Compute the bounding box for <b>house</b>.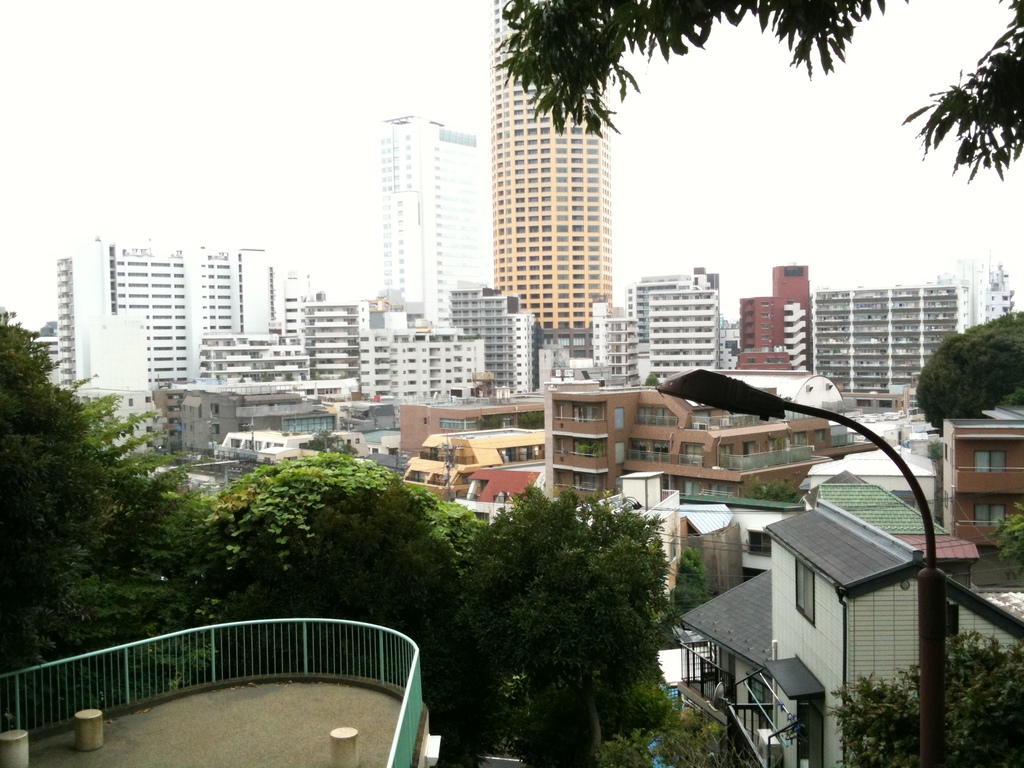
<bbox>603, 420, 994, 732</bbox>.
